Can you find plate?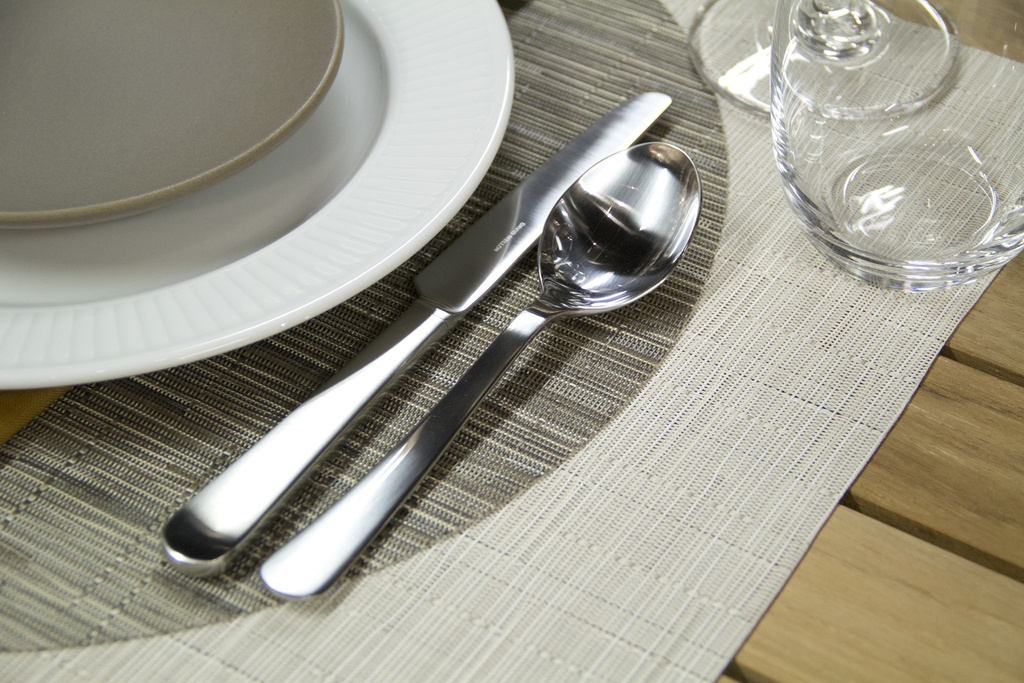
Yes, bounding box: pyautogui.locateOnScreen(0, 0, 517, 386).
